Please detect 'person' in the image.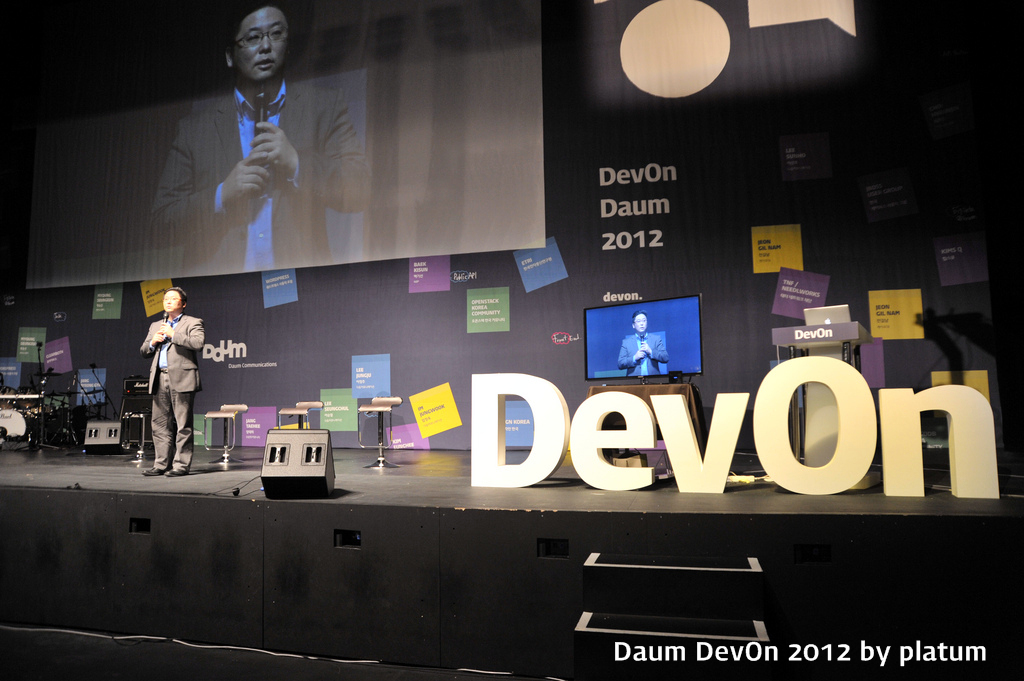
144, 4, 381, 275.
